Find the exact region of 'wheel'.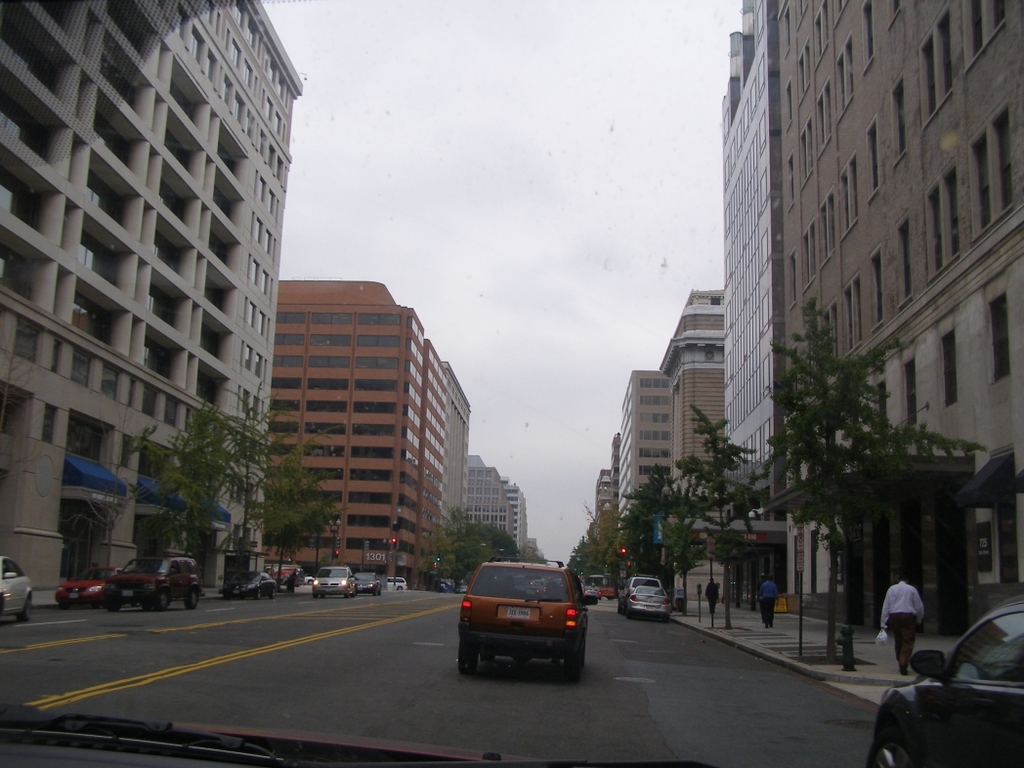
Exact region: x1=867, y1=737, x2=912, y2=767.
